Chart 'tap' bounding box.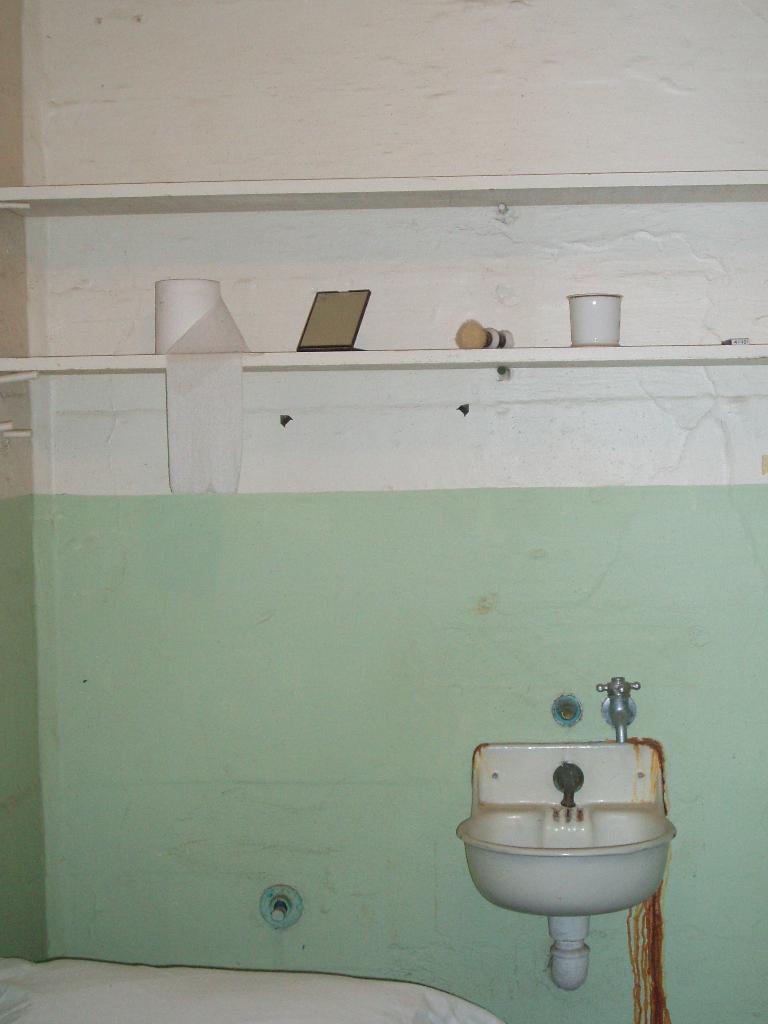
Charted: (589, 673, 643, 742).
